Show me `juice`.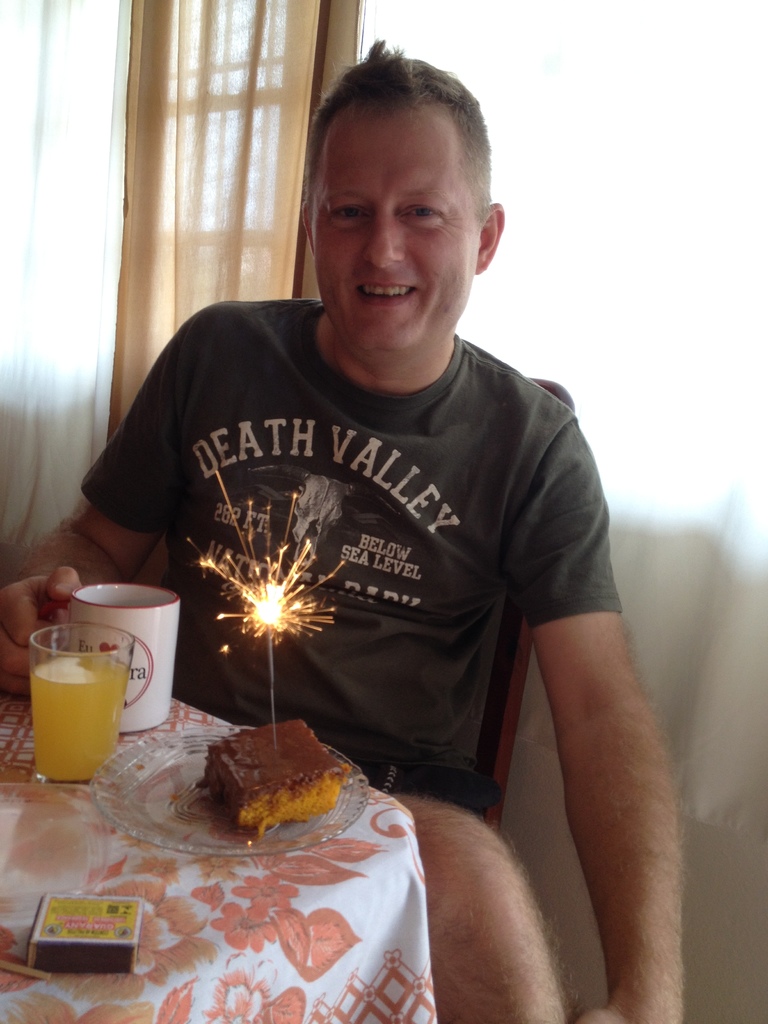
`juice` is here: rect(17, 642, 123, 772).
